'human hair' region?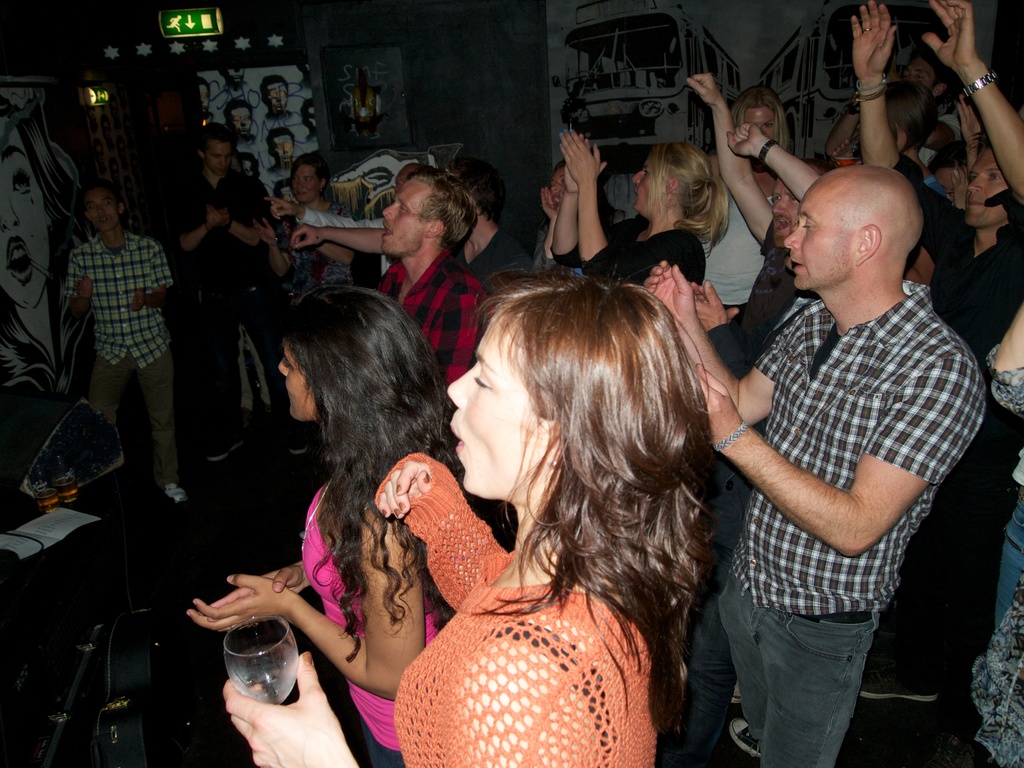
x1=408, y1=168, x2=478, y2=255
